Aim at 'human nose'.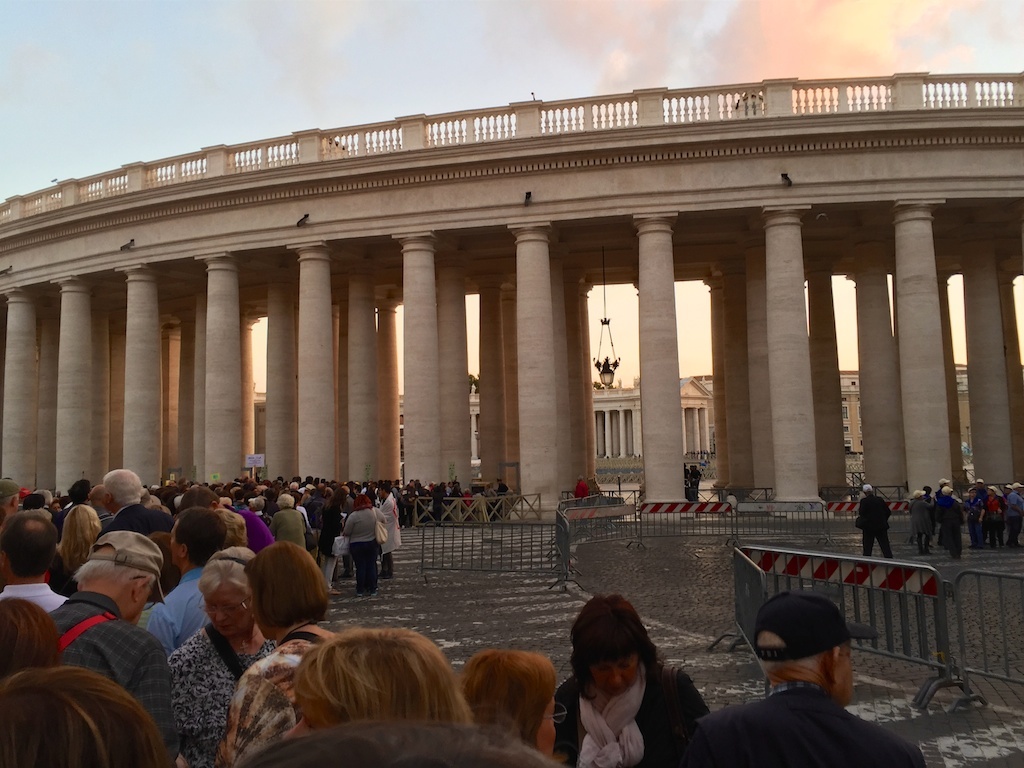
Aimed at x1=217 y1=610 x2=225 y2=622.
